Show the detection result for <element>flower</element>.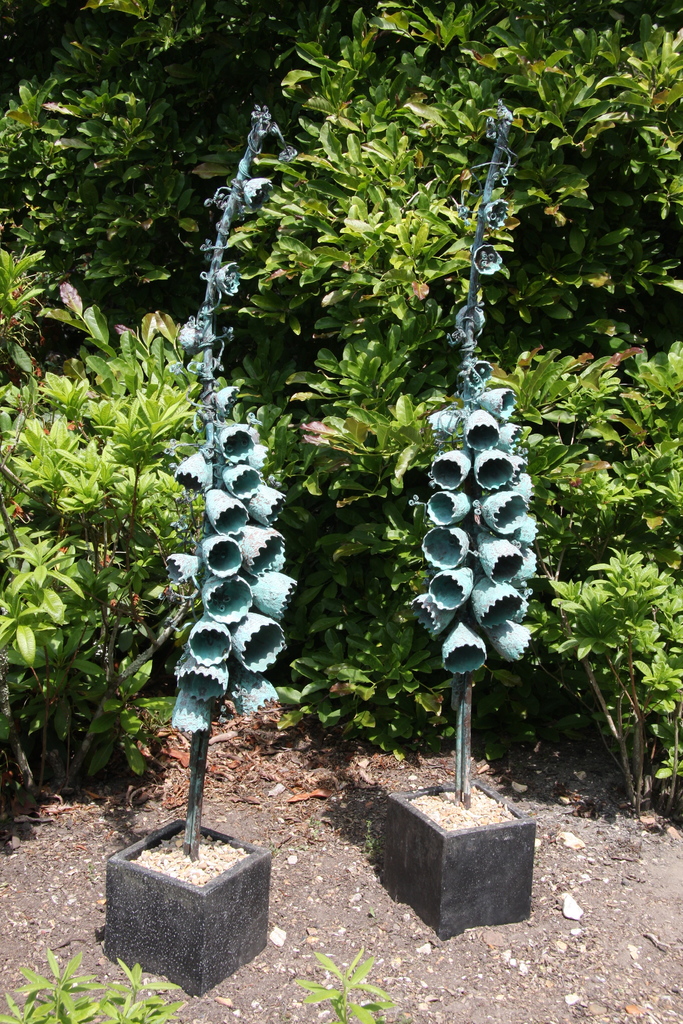
detection(476, 199, 504, 228).
